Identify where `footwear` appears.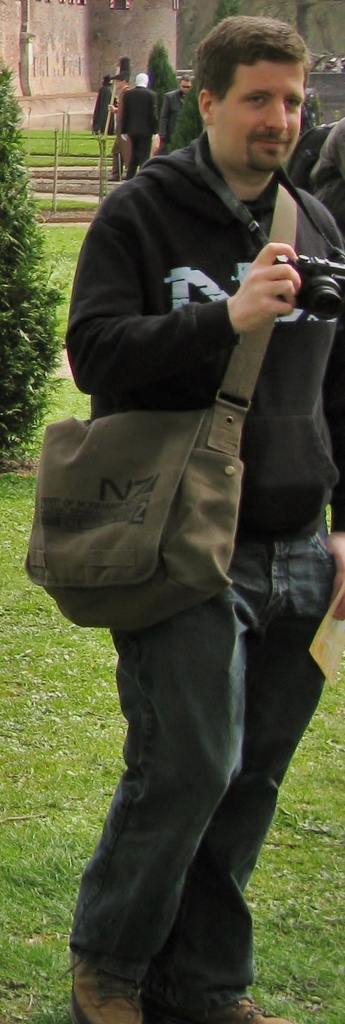
Appears at box(153, 989, 295, 1023).
